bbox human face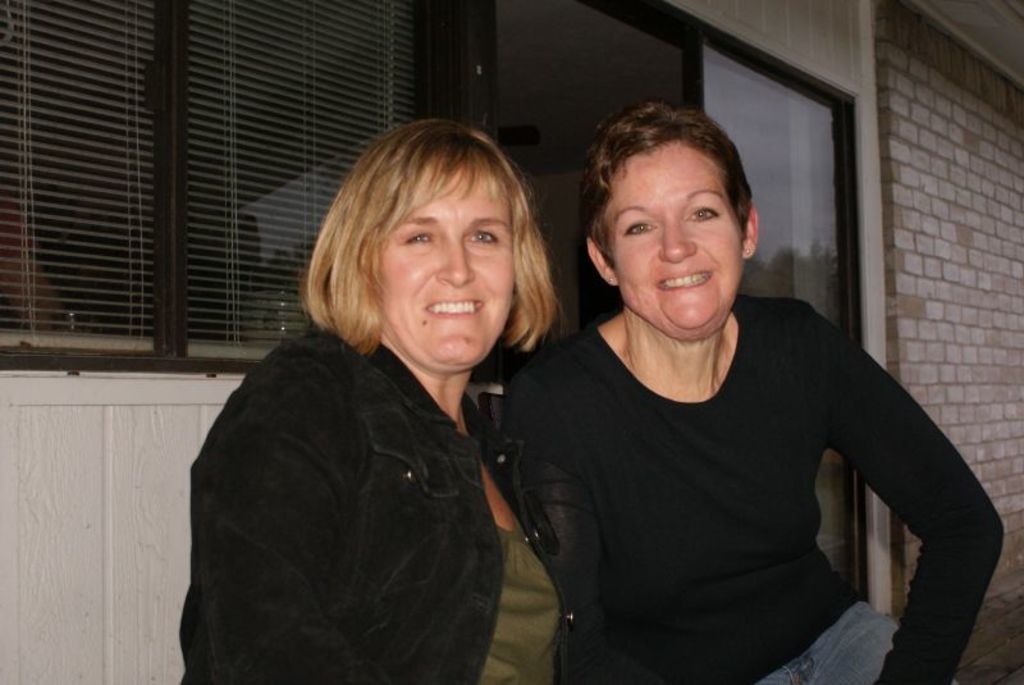
<bbox>611, 142, 745, 330</bbox>
